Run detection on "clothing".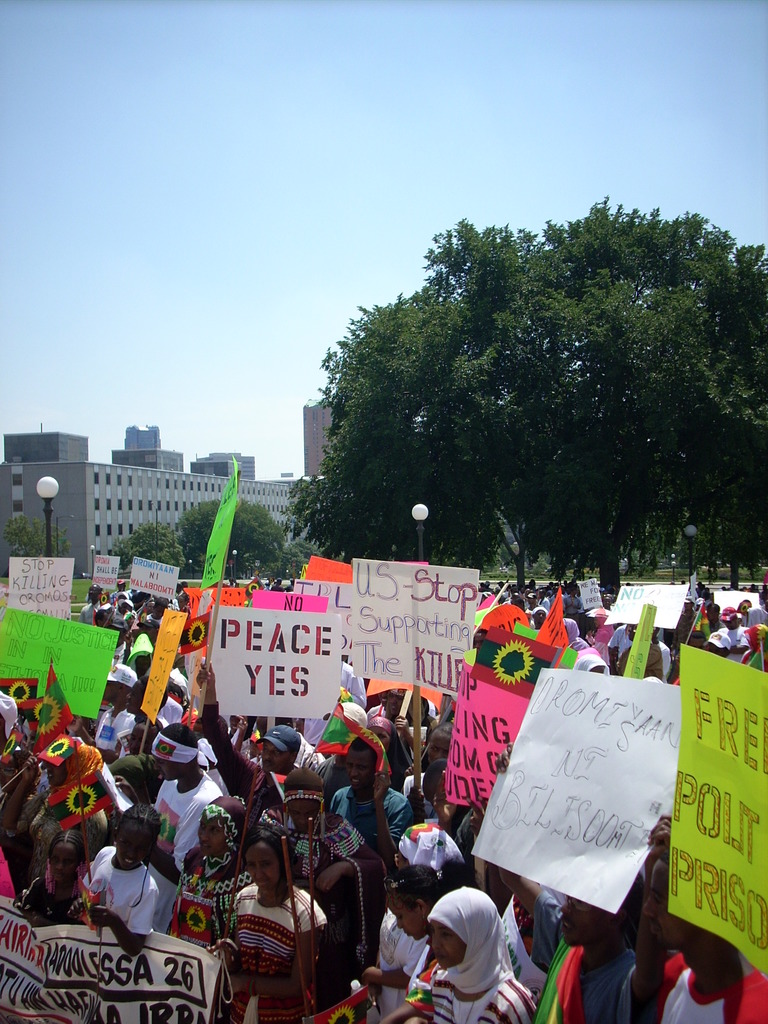
Result: l=704, t=629, r=748, b=660.
